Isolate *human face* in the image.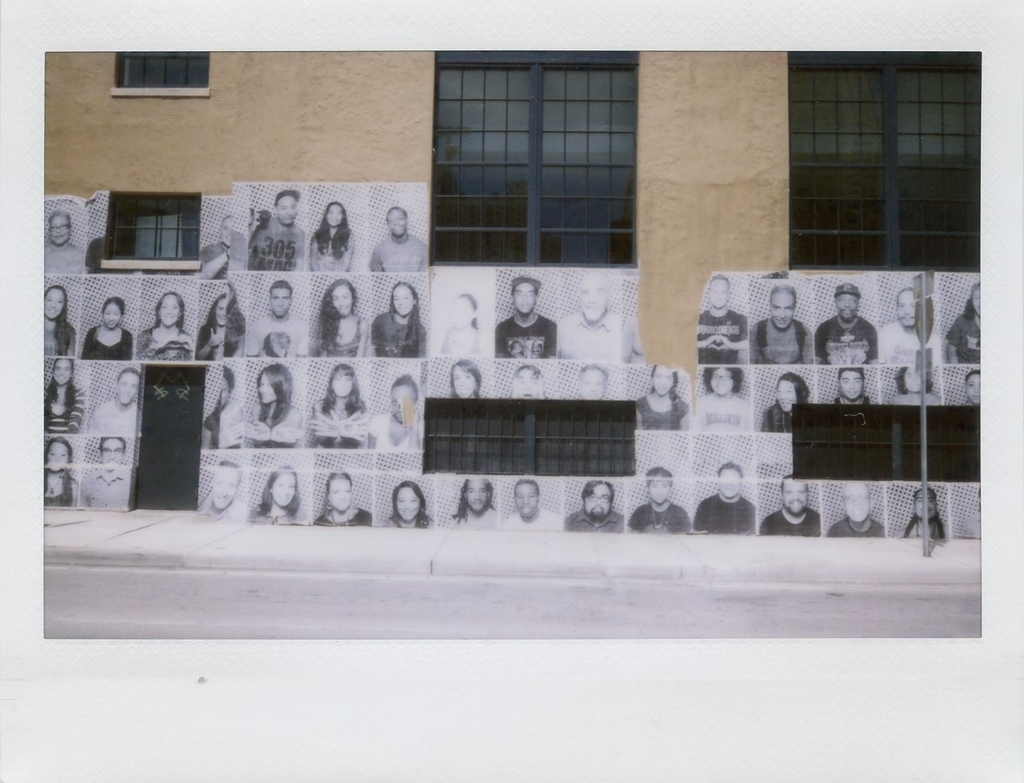
Isolated region: 655/366/673/395.
